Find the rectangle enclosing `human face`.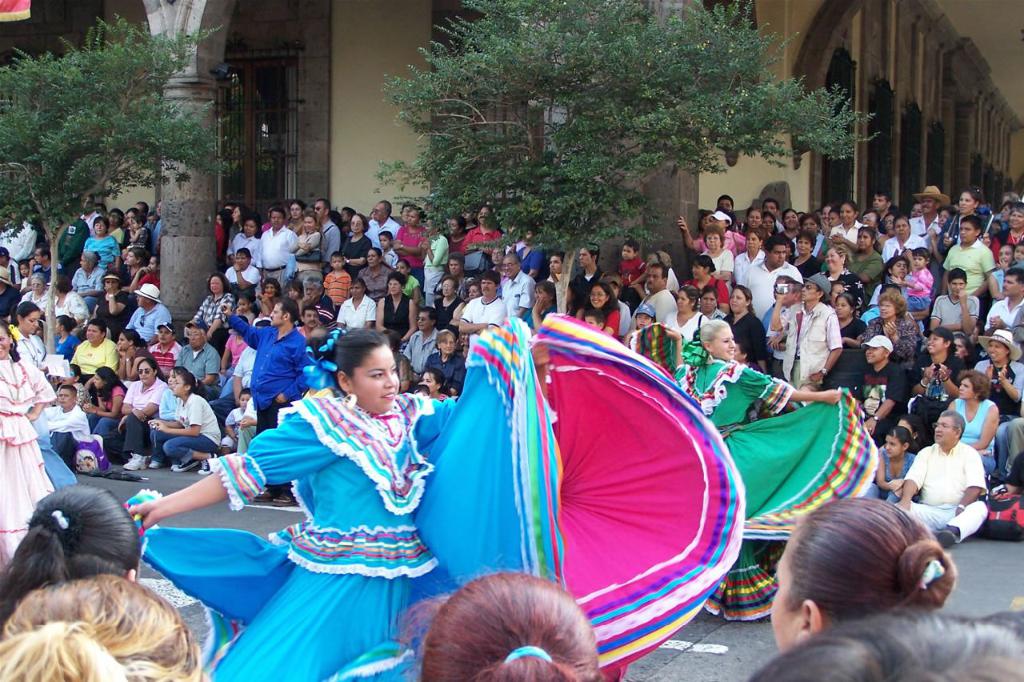
(895,218,910,240).
